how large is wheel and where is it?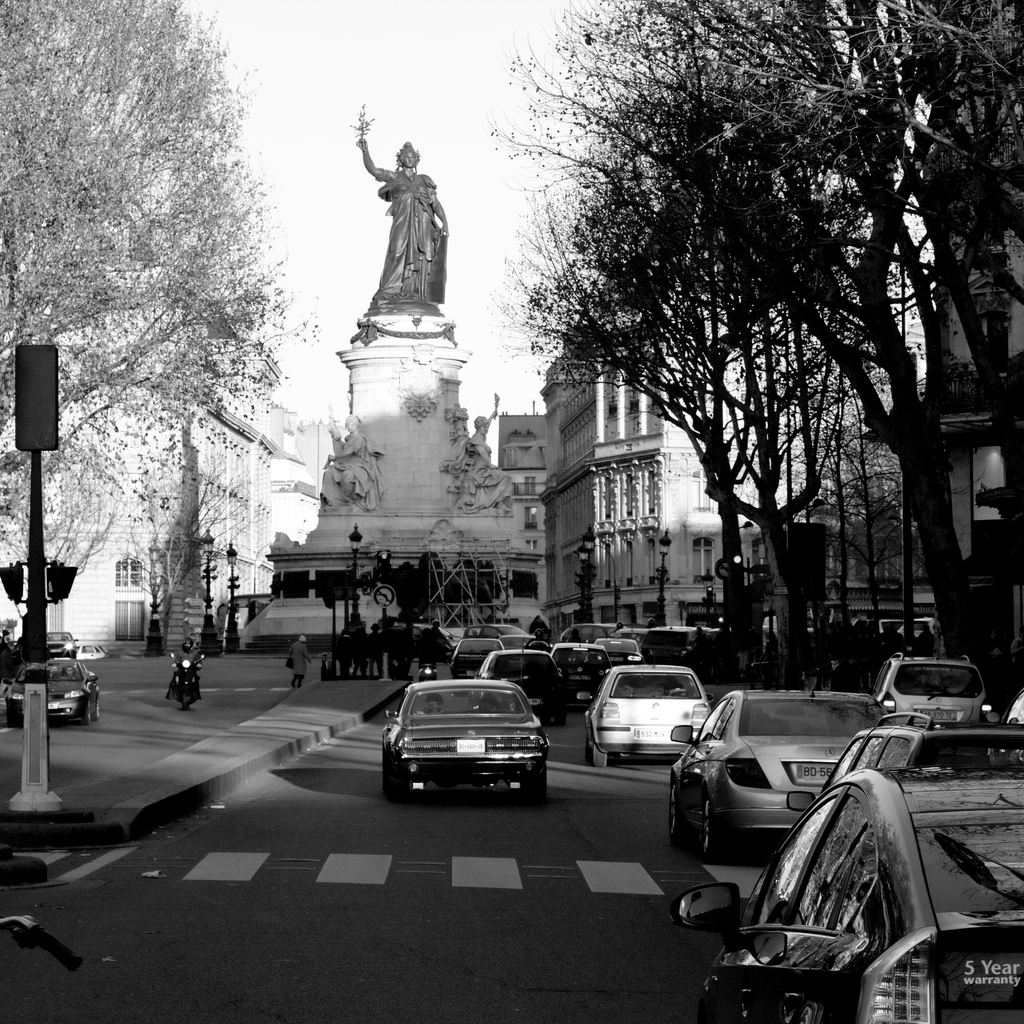
Bounding box: left=386, top=758, right=398, bottom=799.
